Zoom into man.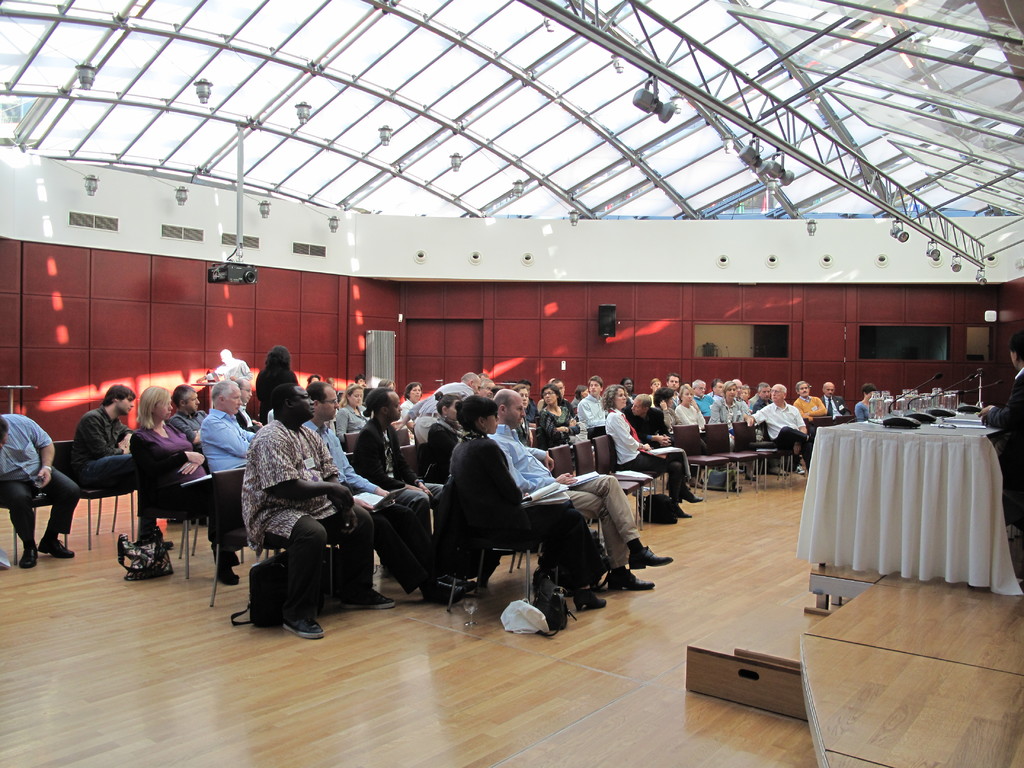
Zoom target: x1=492, y1=388, x2=674, y2=592.
